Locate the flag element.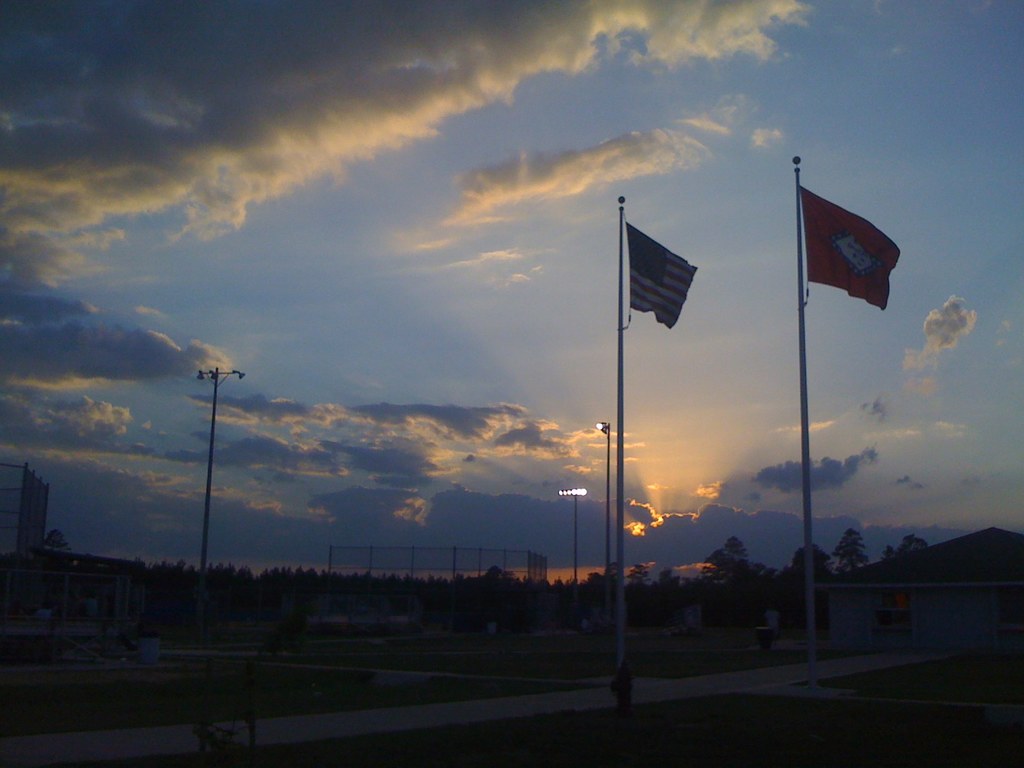
Element bbox: <bbox>801, 178, 900, 318</bbox>.
